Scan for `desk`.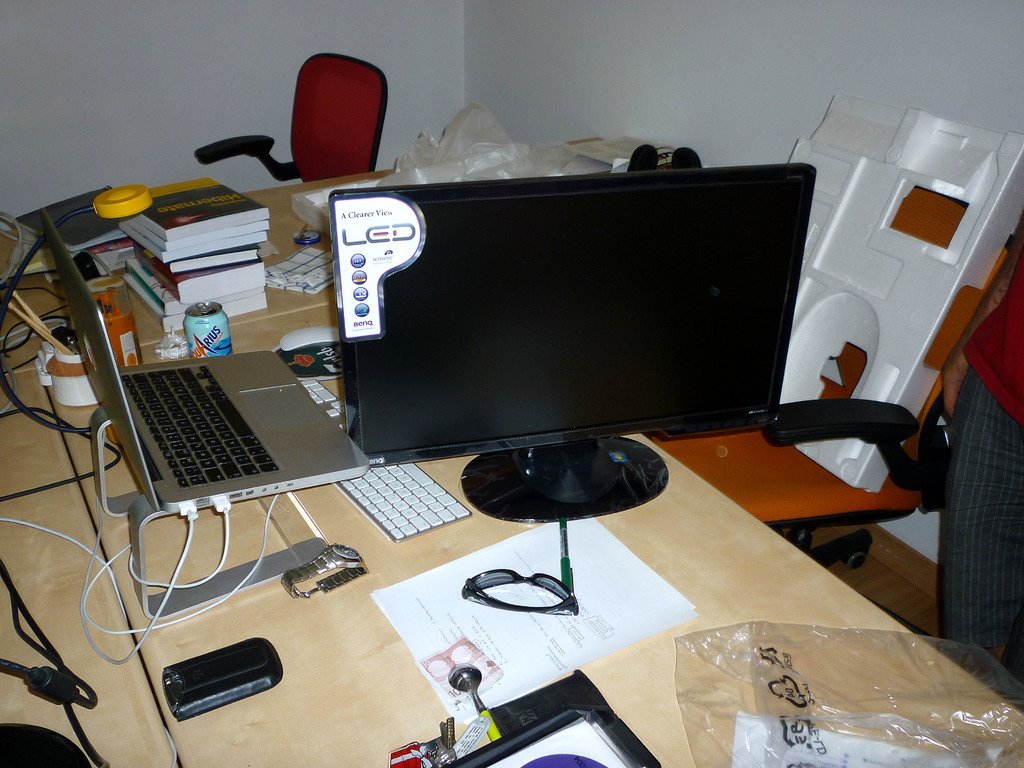
Scan result: <region>0, 136, 1023, 767</region>.
